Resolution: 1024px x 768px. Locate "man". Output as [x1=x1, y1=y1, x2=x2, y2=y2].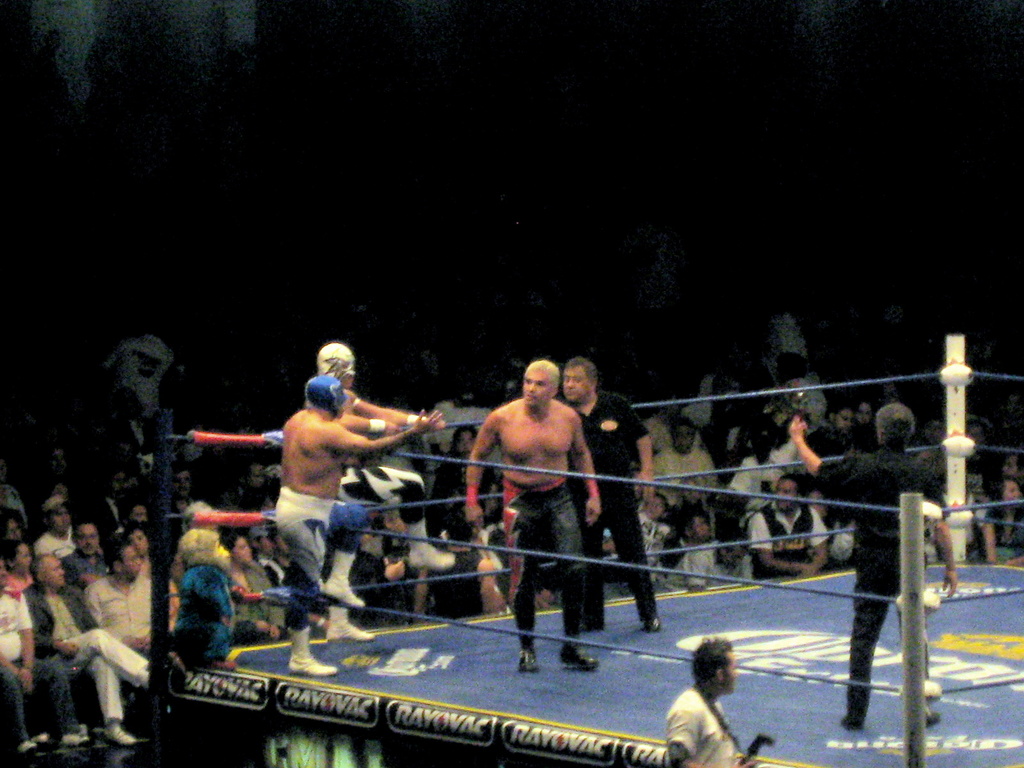
[x1=81, y1=540, x2=156, y2=656].
